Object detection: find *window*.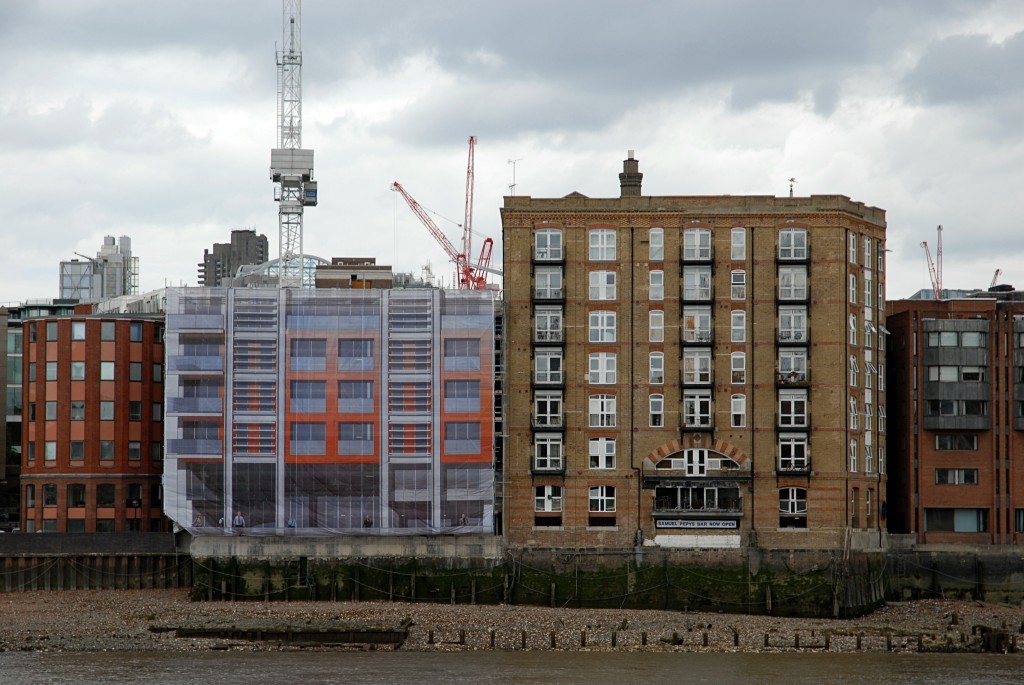
<bbox>128, 361, 140, 384</bbox>.
